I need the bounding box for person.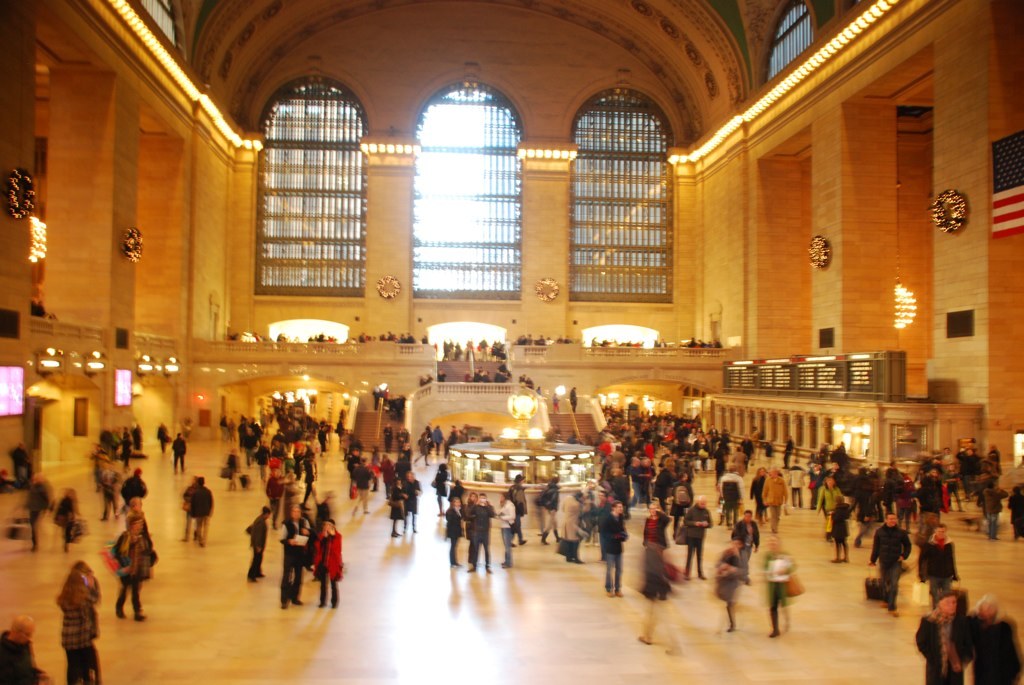
Here it is: <bbox>244, 505, 277, 582</bbox>.
